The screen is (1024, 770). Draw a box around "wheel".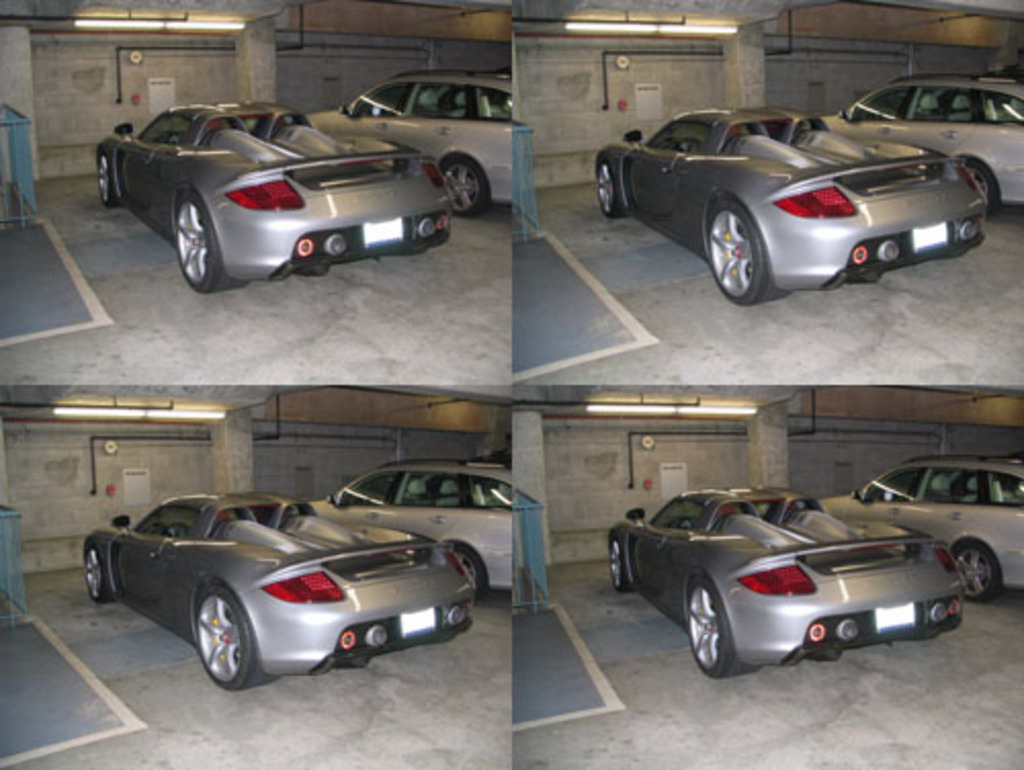
588,154,623,213.
